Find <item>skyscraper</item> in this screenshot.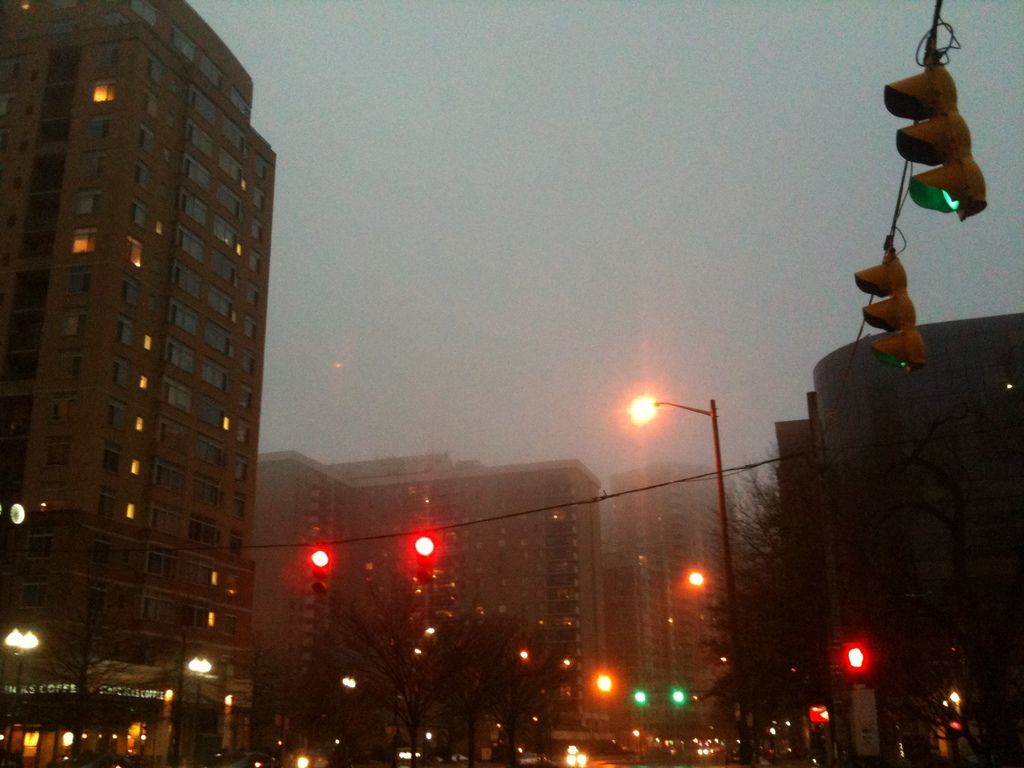
The bounding box for <item>skyscraper</item> is [588,451,728,737].
